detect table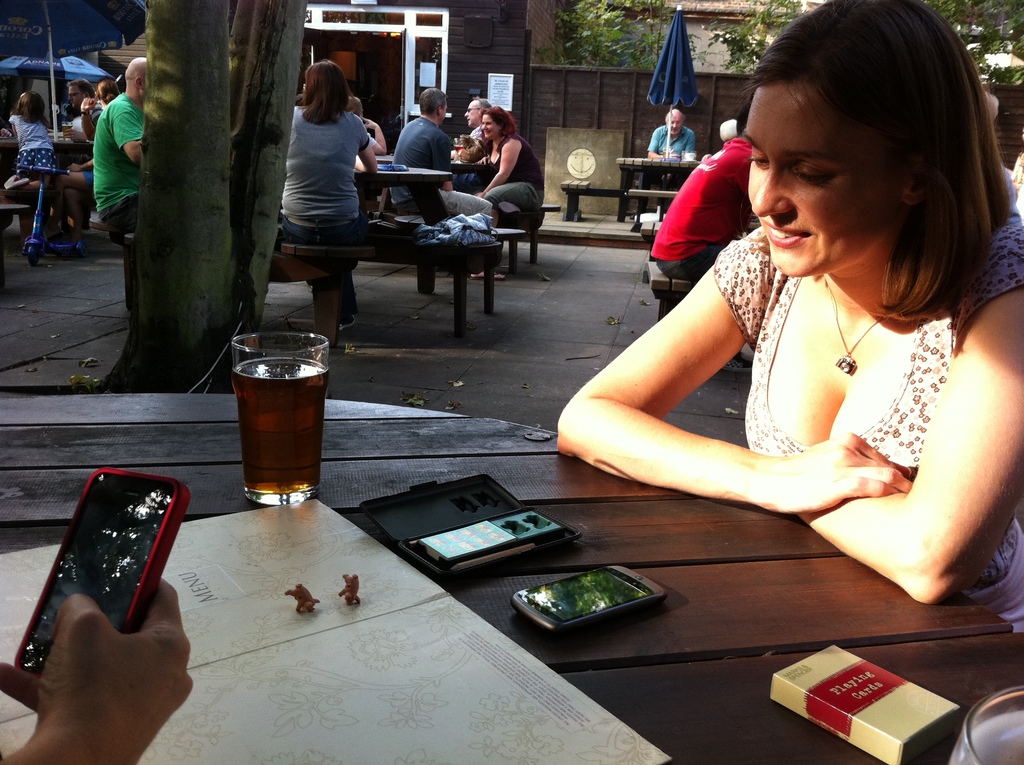
{"left": 0, "top": 133, "right": 93, "bottom": 159}
